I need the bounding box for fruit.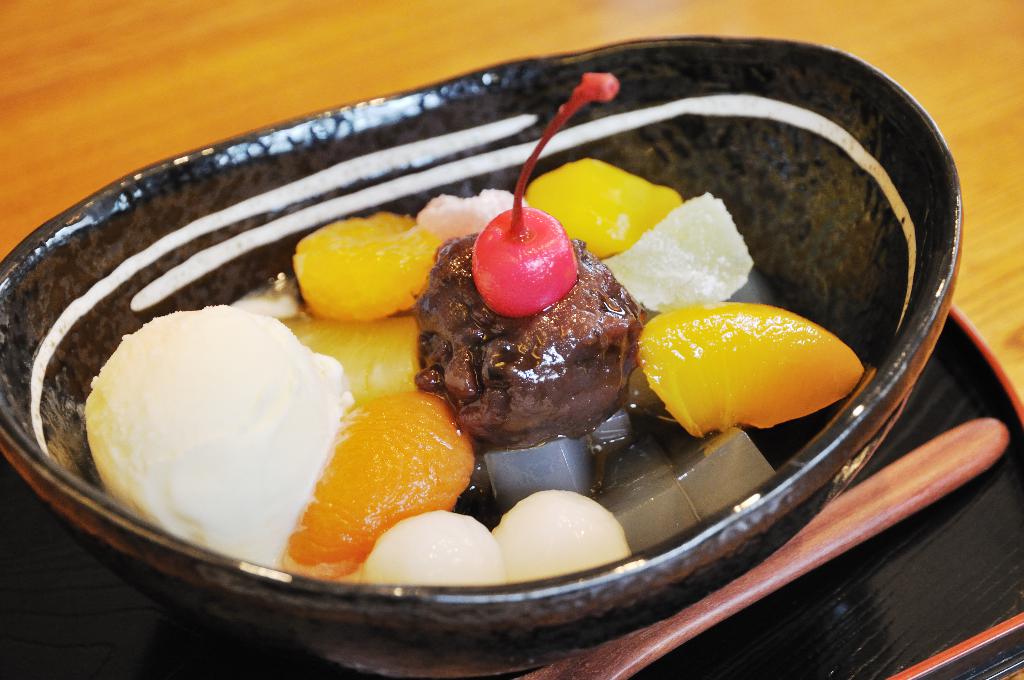
Here it is: 285:208:447:325.
